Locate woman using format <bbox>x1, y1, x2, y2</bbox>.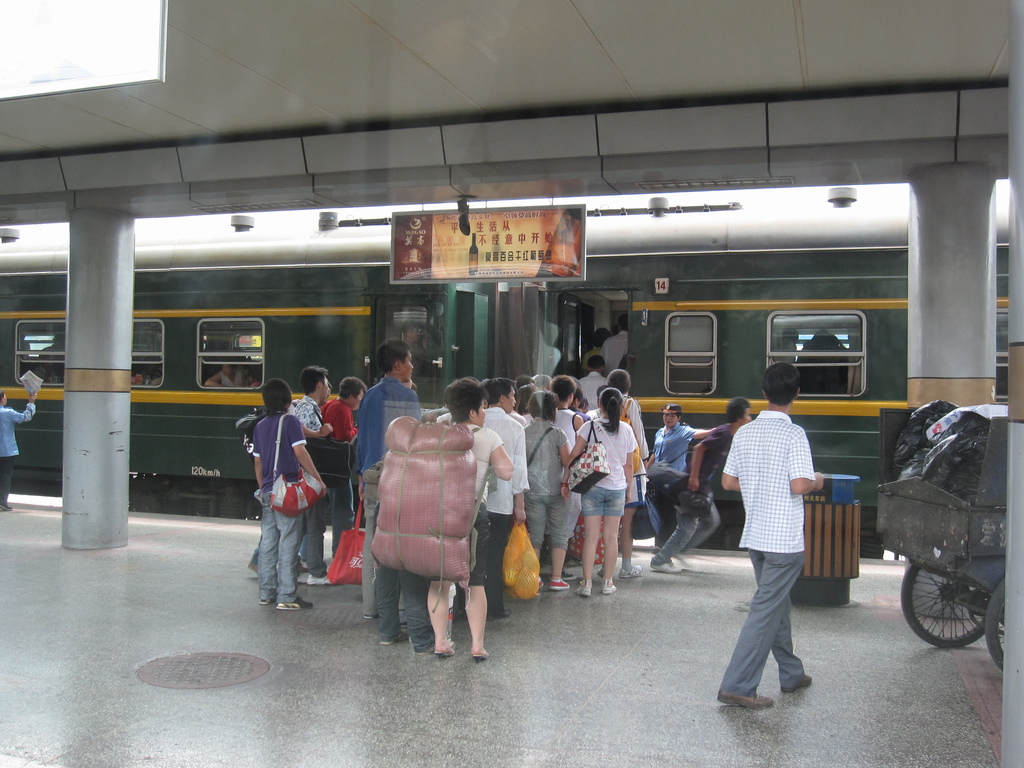
<bbox>567, 388, 644, 598</bbox>.
